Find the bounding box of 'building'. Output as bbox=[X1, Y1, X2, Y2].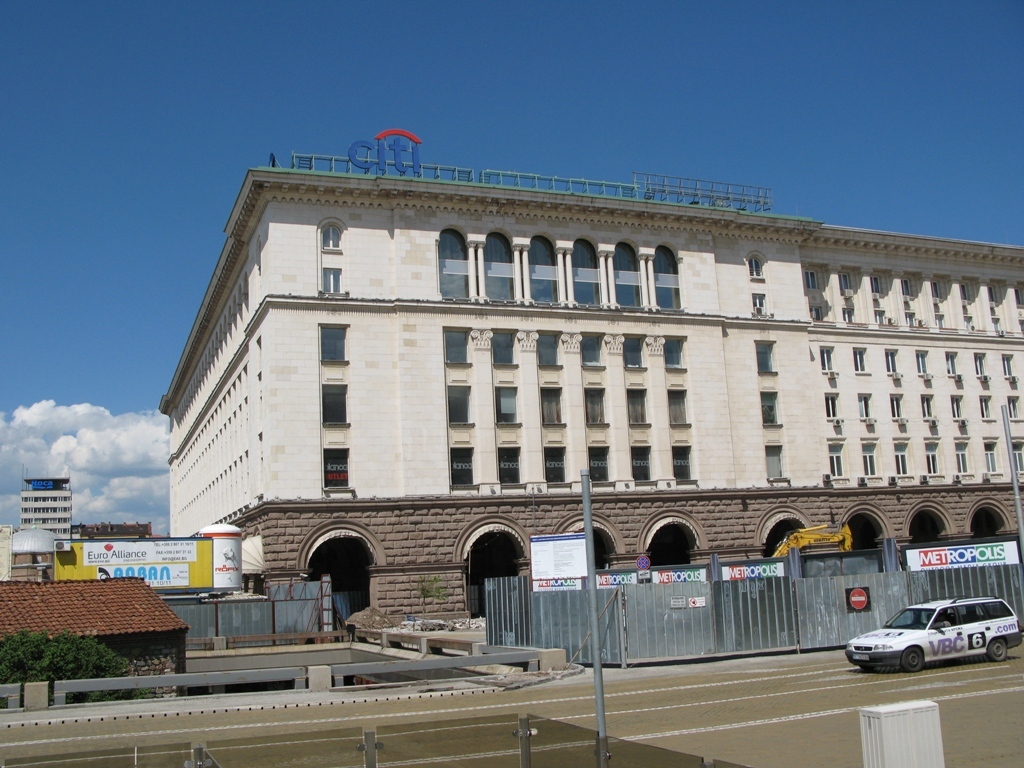
bbox=[0, 570, 183, 705].
